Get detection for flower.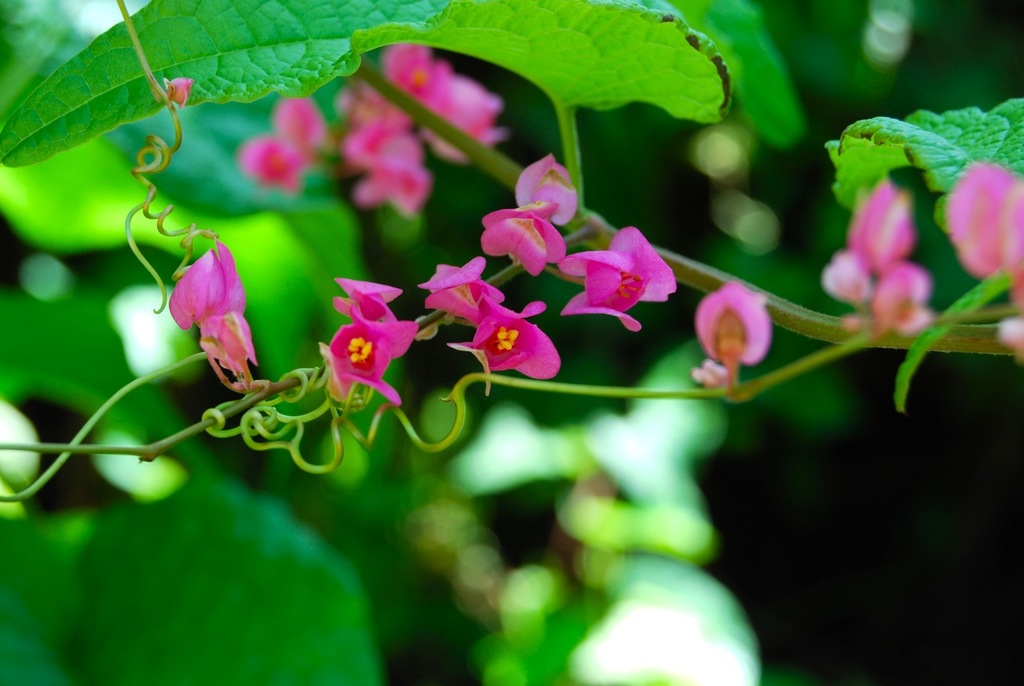
Detection: [419, 254, 563, 379].
